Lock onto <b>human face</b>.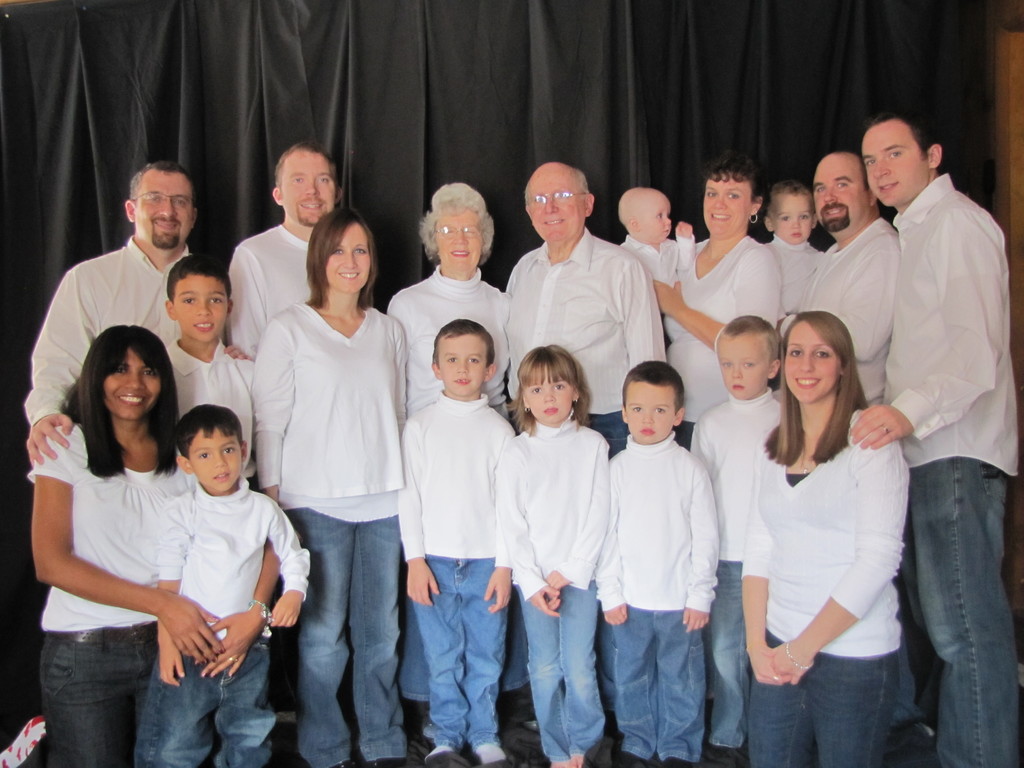
Locked: region(282, 149, 340, 227).
